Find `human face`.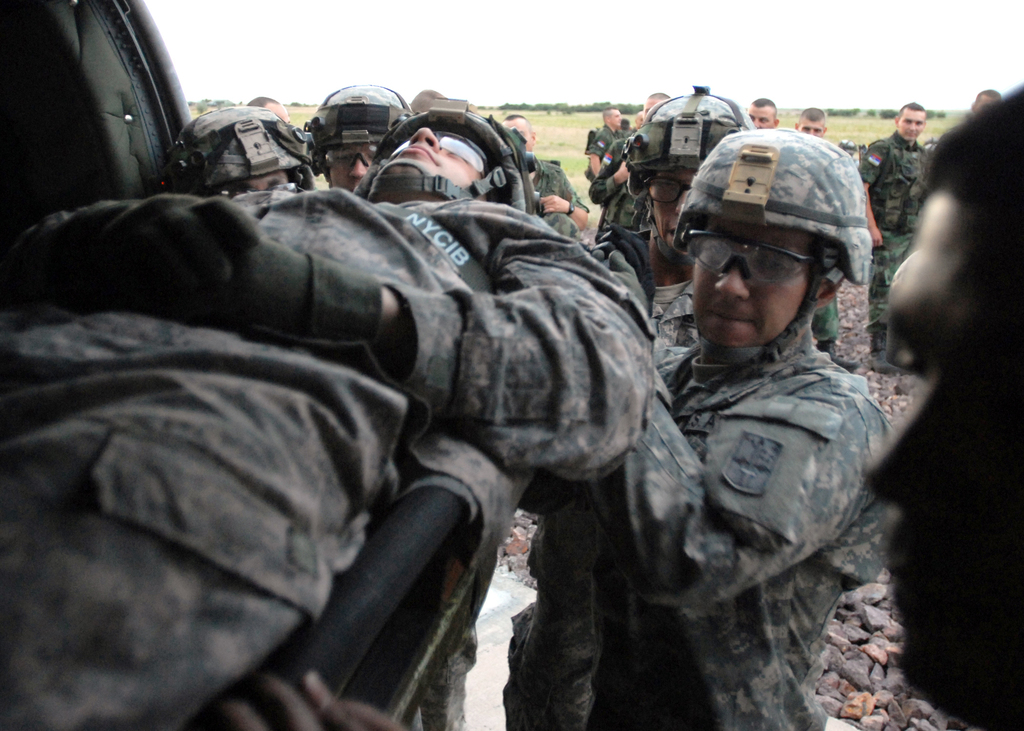
region(746, 106, 775, 129).
